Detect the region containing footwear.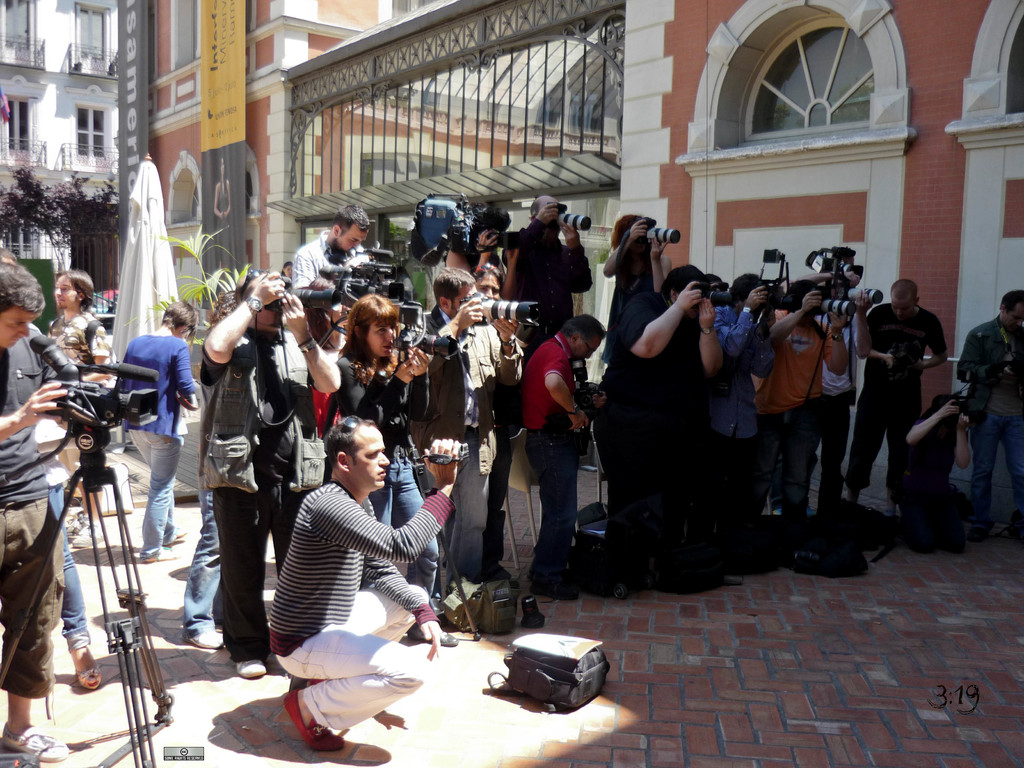
detection(168, 527, 188, 540).
